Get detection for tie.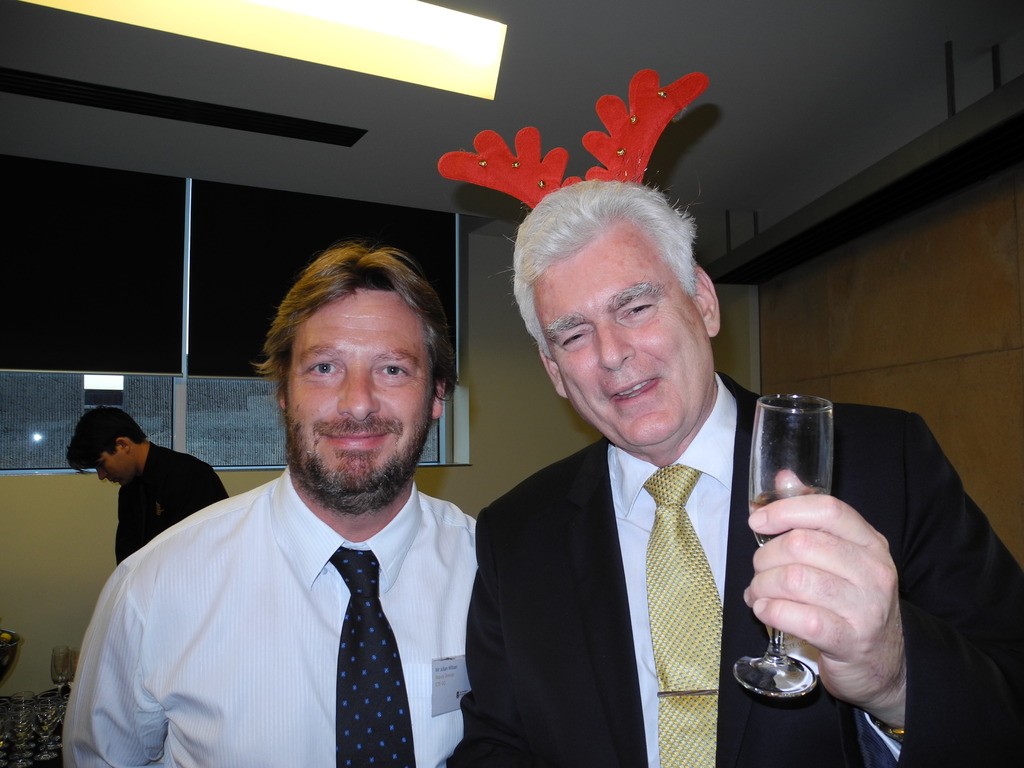
Detection: [641,468,724,767].
